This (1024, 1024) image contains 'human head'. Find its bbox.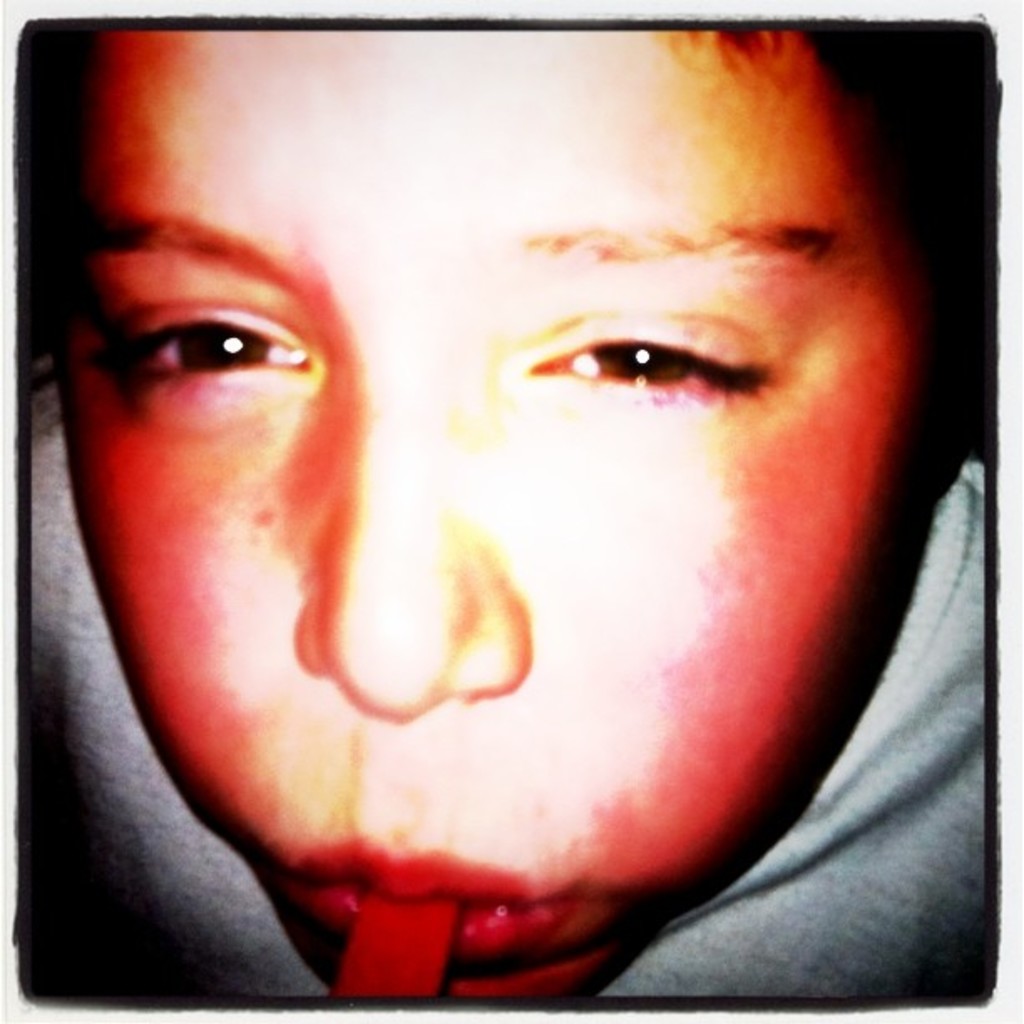
[60,44,945,964].
